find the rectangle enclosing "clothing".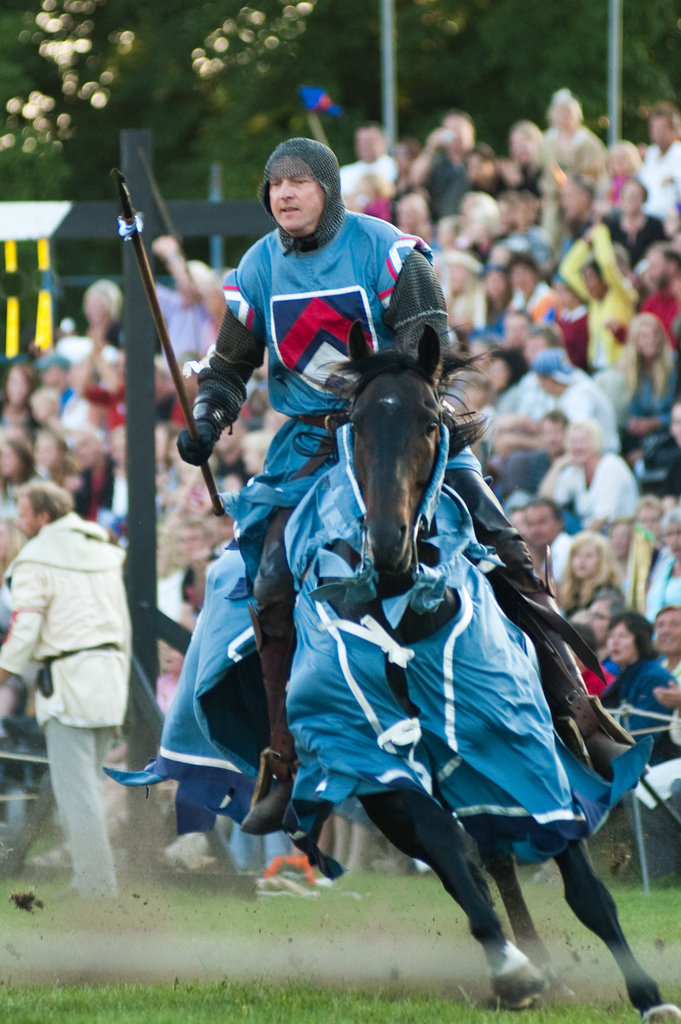
158, 671, 185, 722.
